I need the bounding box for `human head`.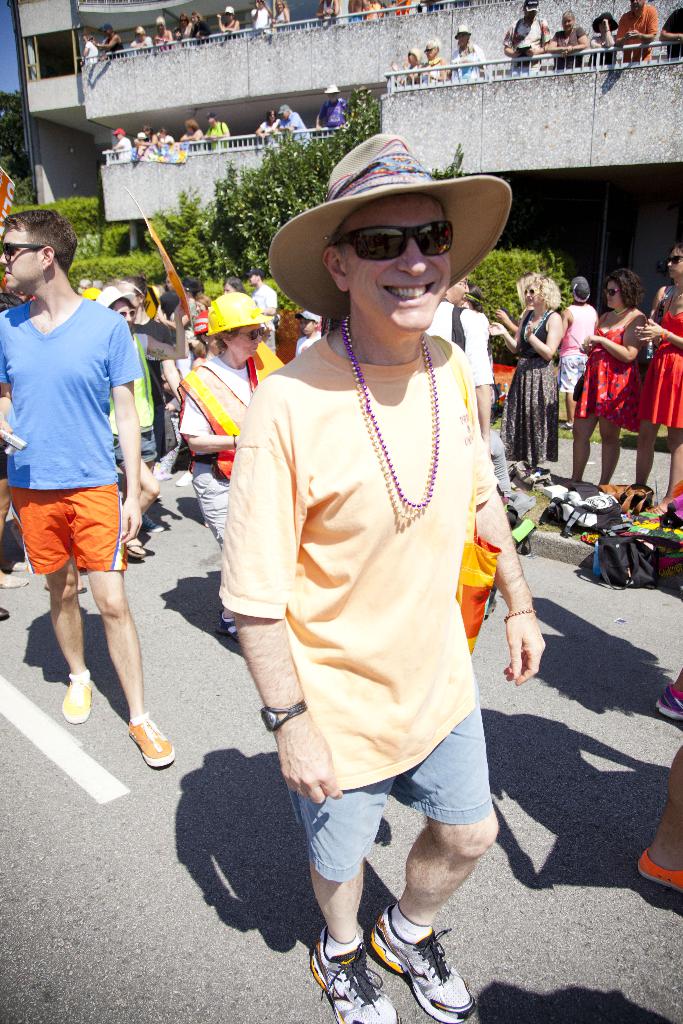
Here it is: region(208, 115, 217, 125).
